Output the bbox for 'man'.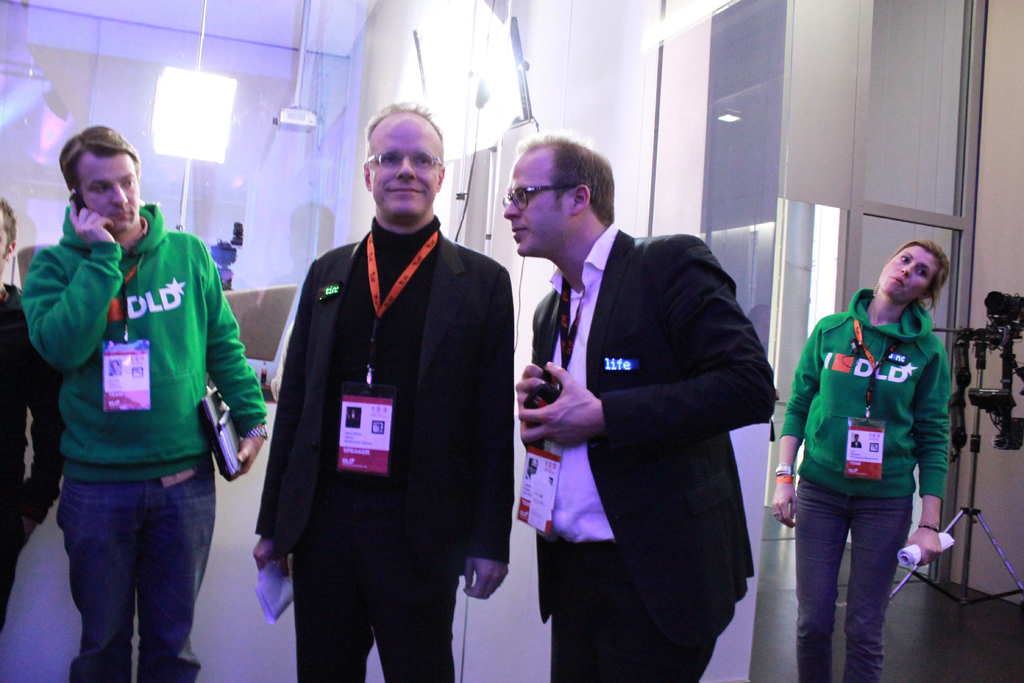
Rect(0, 194, 63, 626).
